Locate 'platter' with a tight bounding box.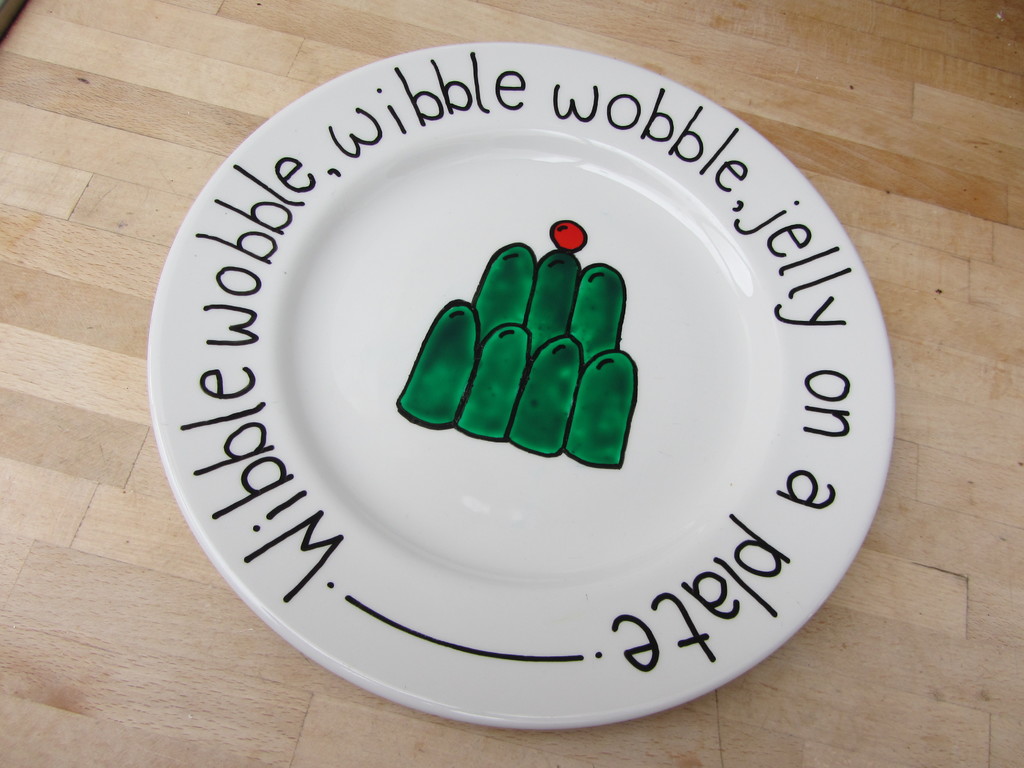
{"left": 145, "top": 44, "right": 891, "bottom": 728}.
